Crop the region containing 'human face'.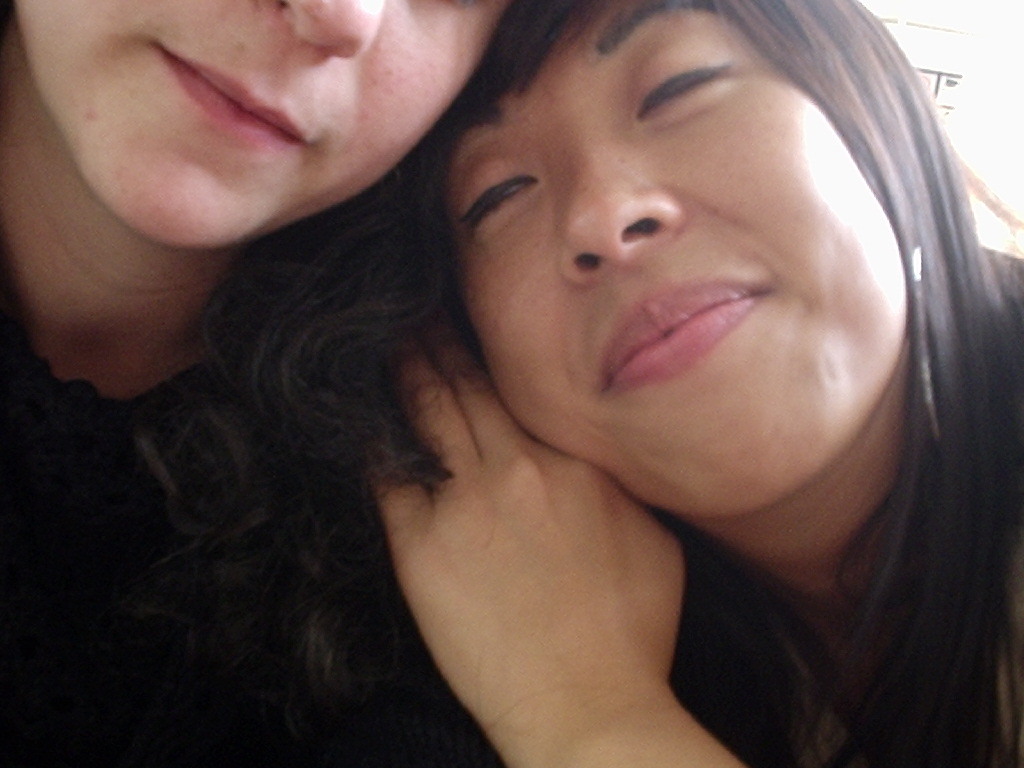
Crop region: detection(18, 0, 512, 252).
